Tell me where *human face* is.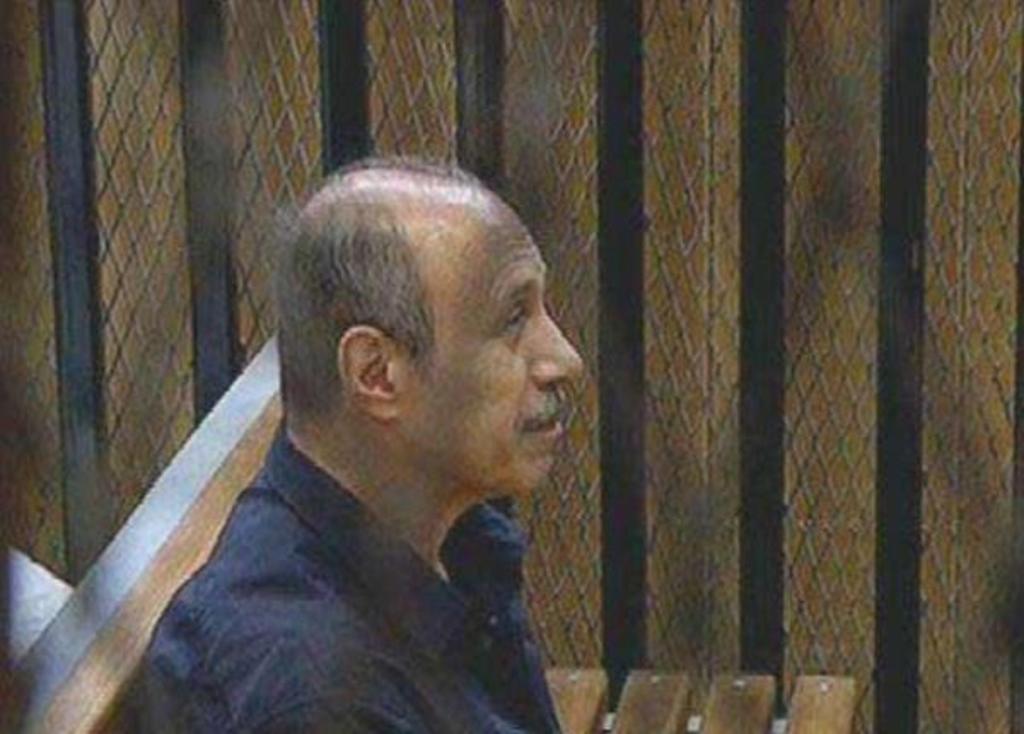
*human face* is at {"left": 399, "top": 191, "right": 584, "bottom": 497}.
